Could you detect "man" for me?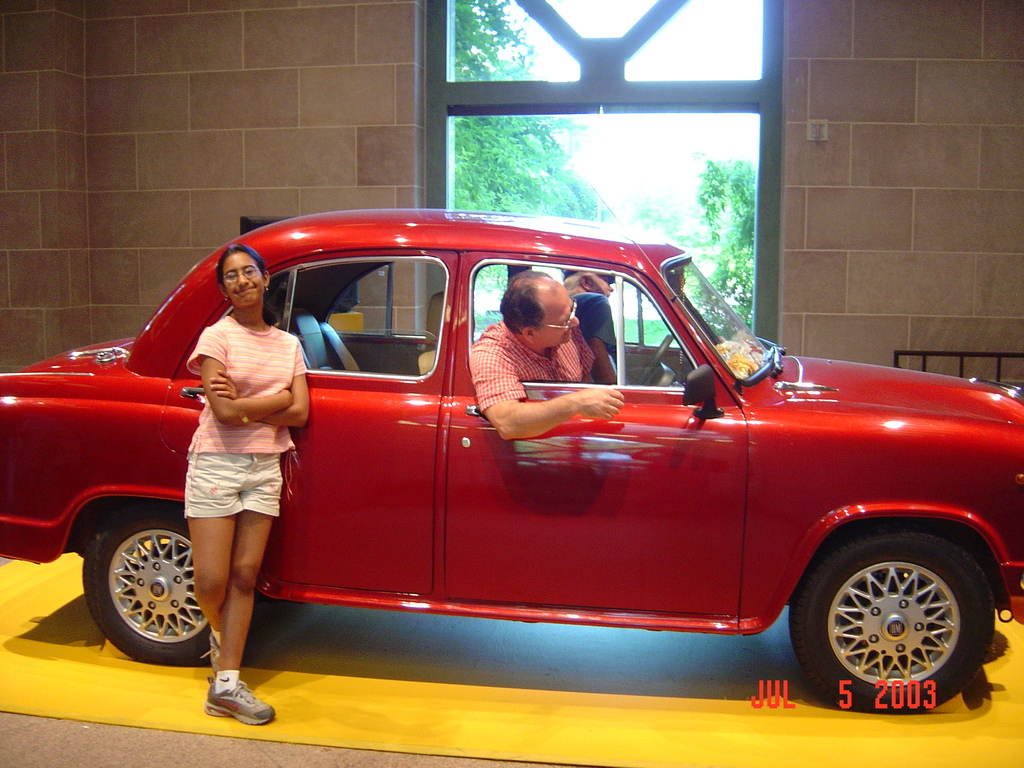
Detection result: [x1=468, y1=268, x2=624, y2=442].
